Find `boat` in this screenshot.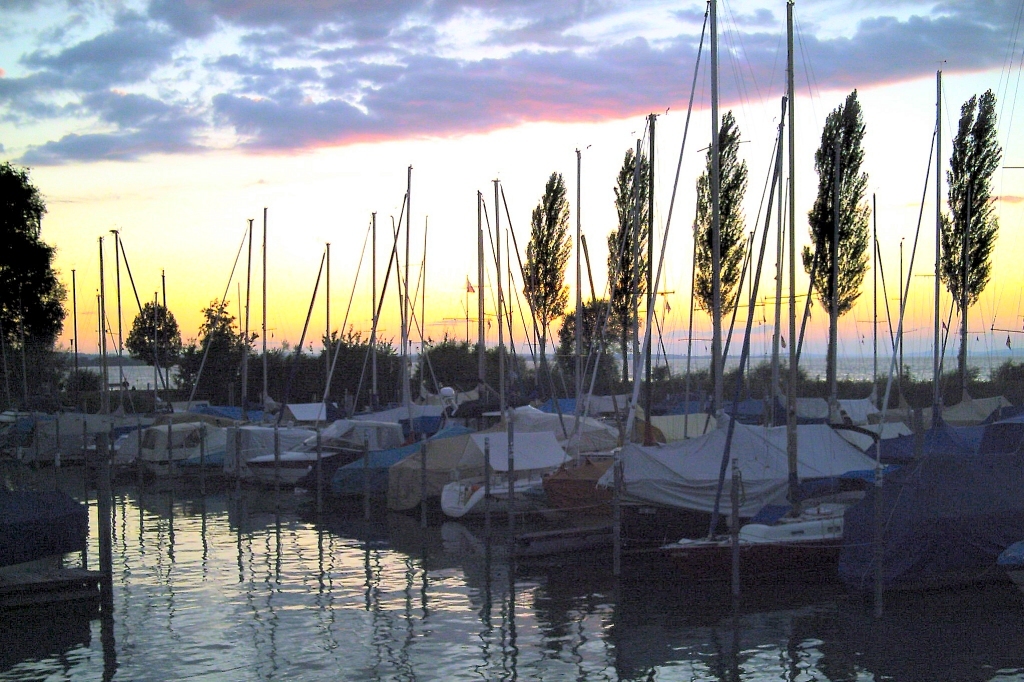
The bounding box for `boat` is 658, 0, 849, 589.
